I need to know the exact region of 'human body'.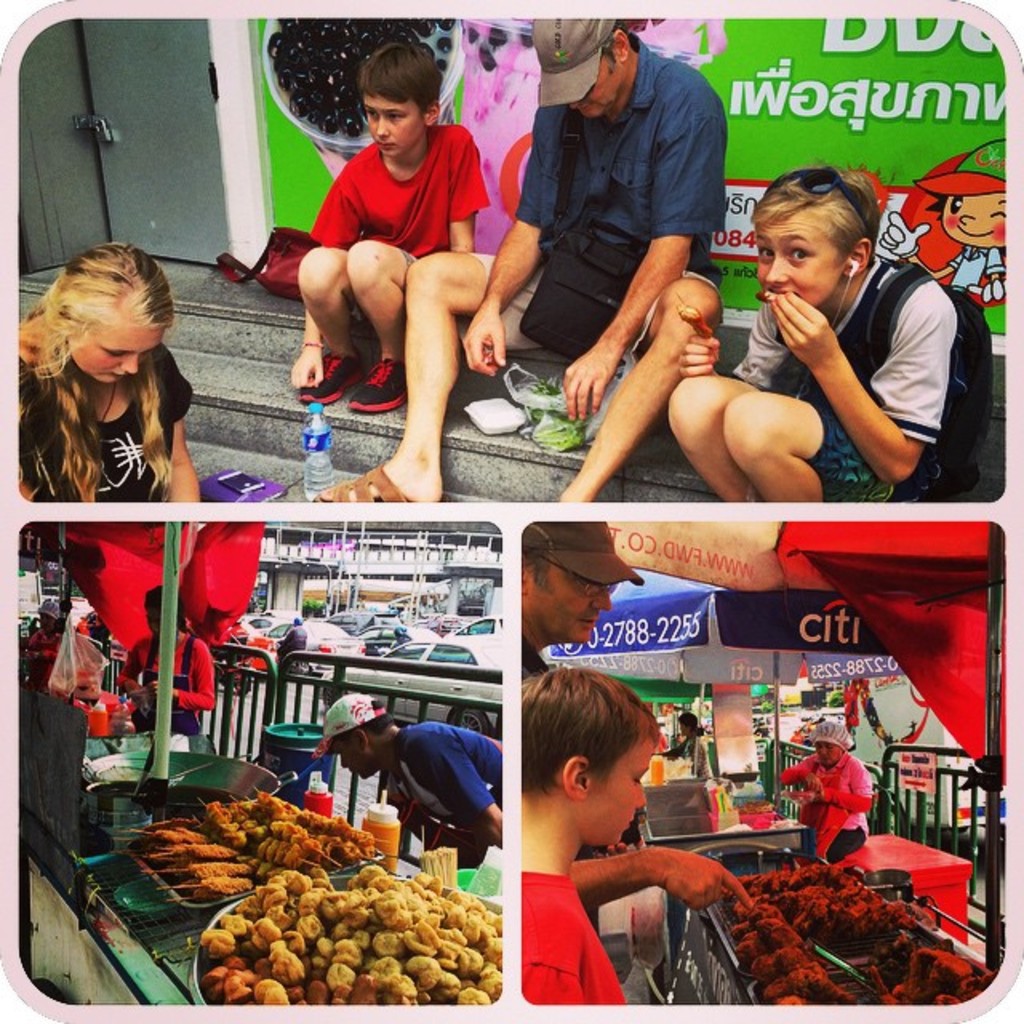
Region: (515,861,635,1005).
